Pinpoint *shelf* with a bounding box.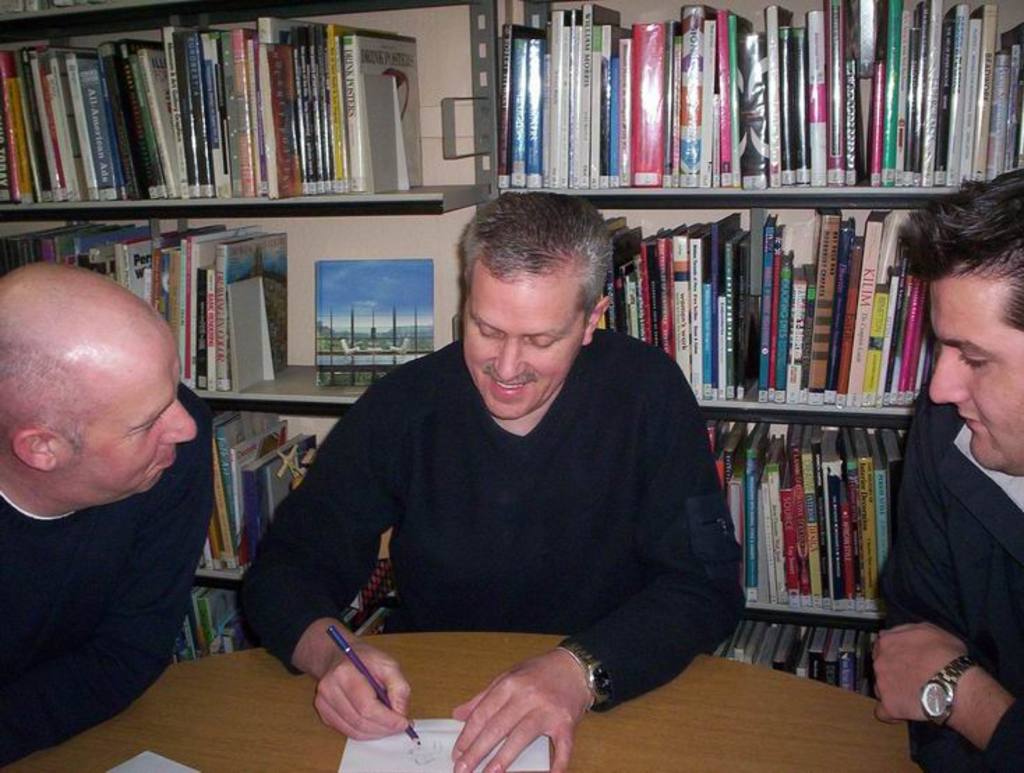
detection(0, 0, 550, 674).
